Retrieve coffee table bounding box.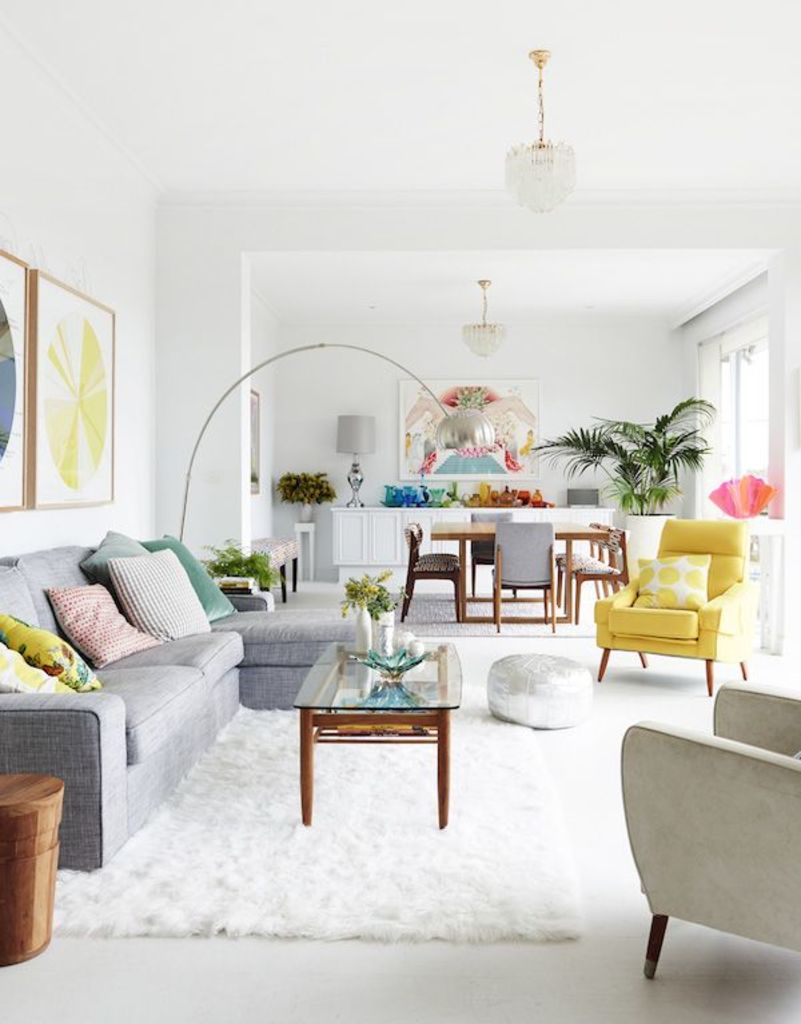
Bounding box: (left=426, top=517, right=606, bottom=621).
